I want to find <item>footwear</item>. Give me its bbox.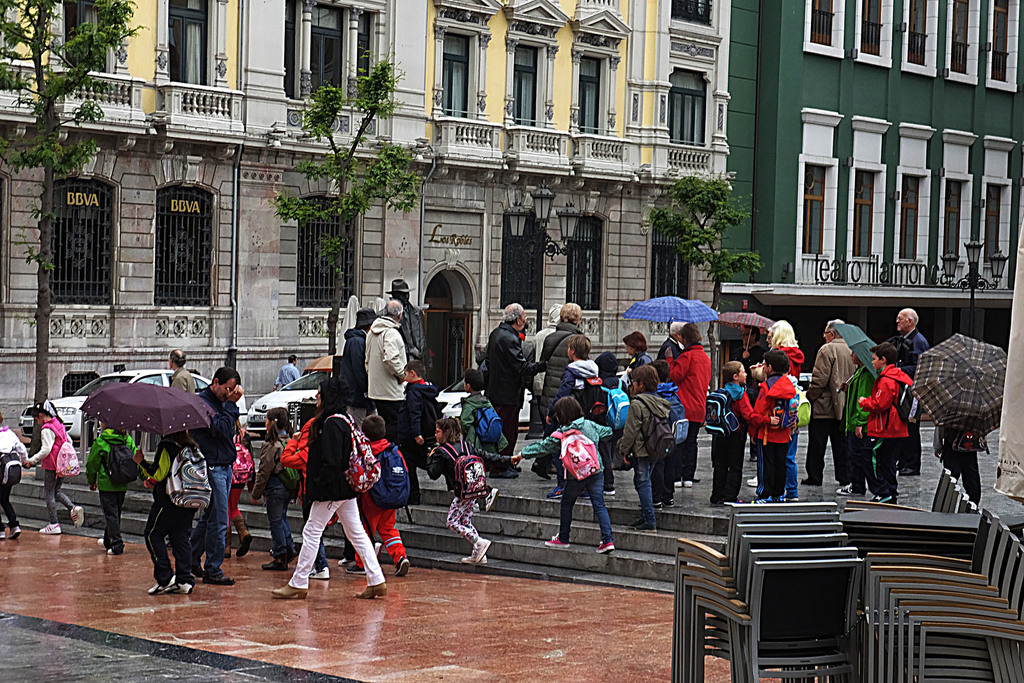
<bbox>174, 580, 194, 595</bbox>.
